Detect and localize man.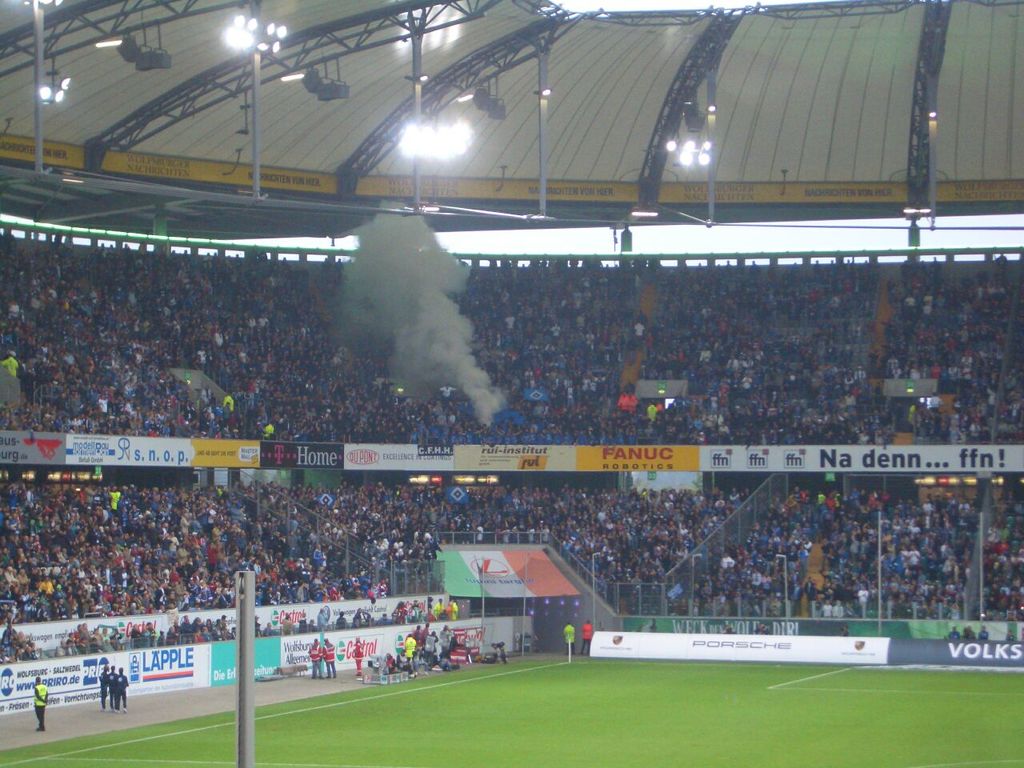
Localized at <region>308, 634, 324, 678</region>.
